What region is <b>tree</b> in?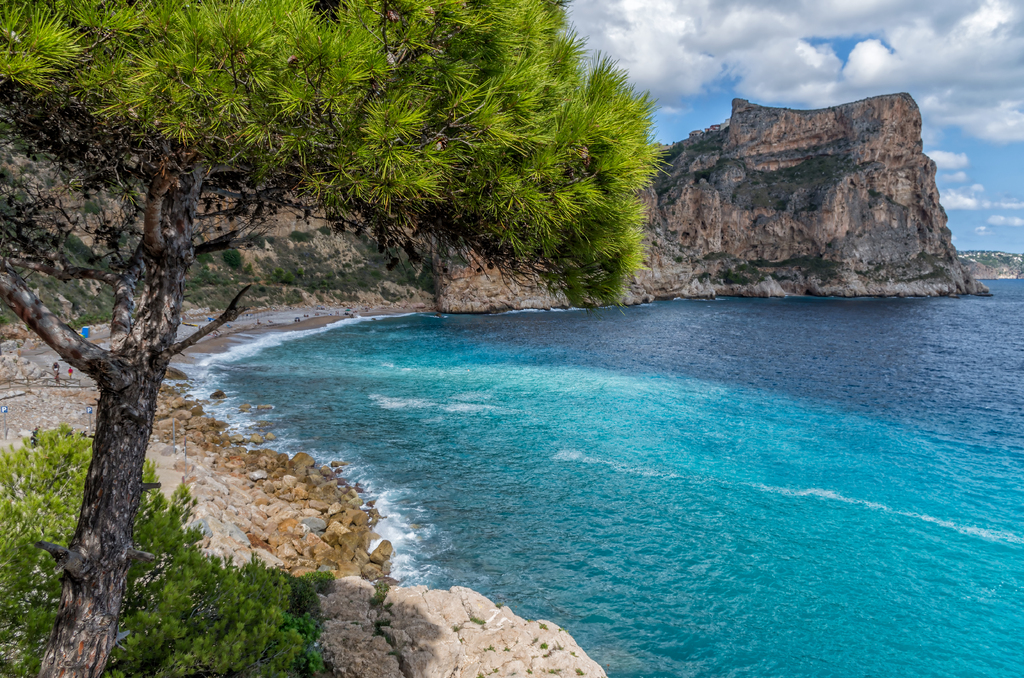
BBox(0, 0, 659, 677).
